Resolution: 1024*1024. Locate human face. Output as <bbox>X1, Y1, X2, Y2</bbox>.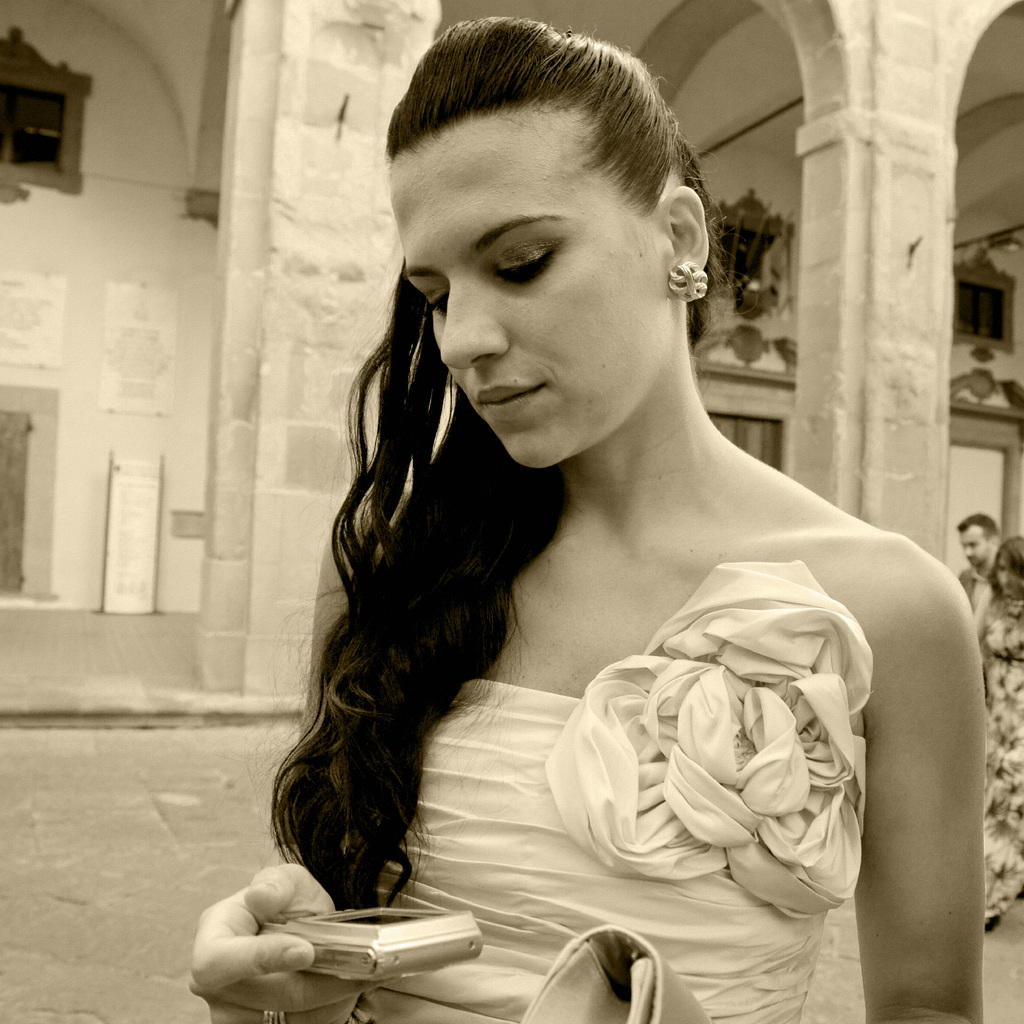
<bbox>390, 99, 674, 467</bbox>.
